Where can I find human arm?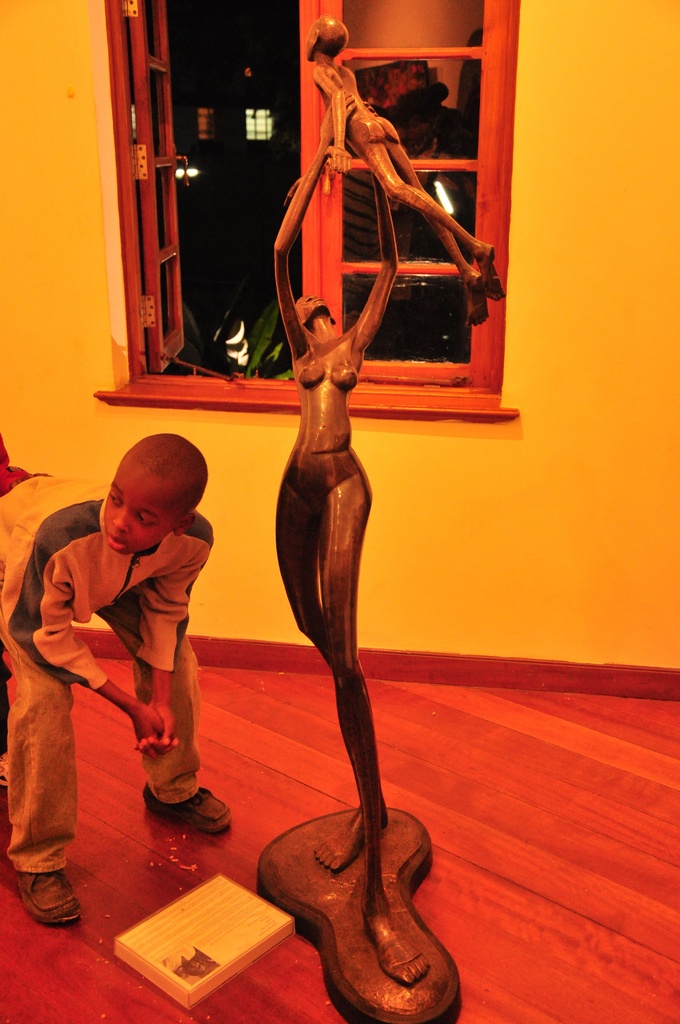
You can find it at crop(341, 181, 392, 369).
